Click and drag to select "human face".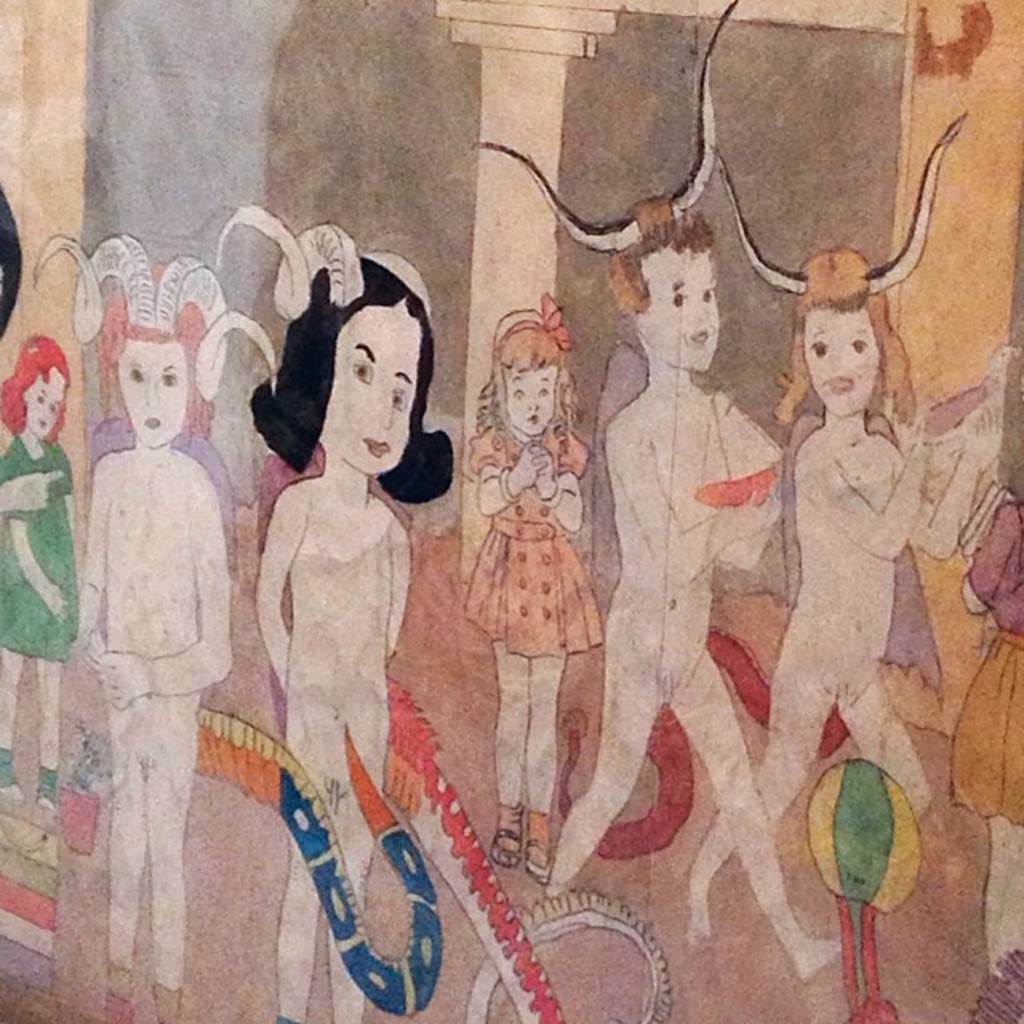
Selection: bbox=(326, 310, 424, 474).
